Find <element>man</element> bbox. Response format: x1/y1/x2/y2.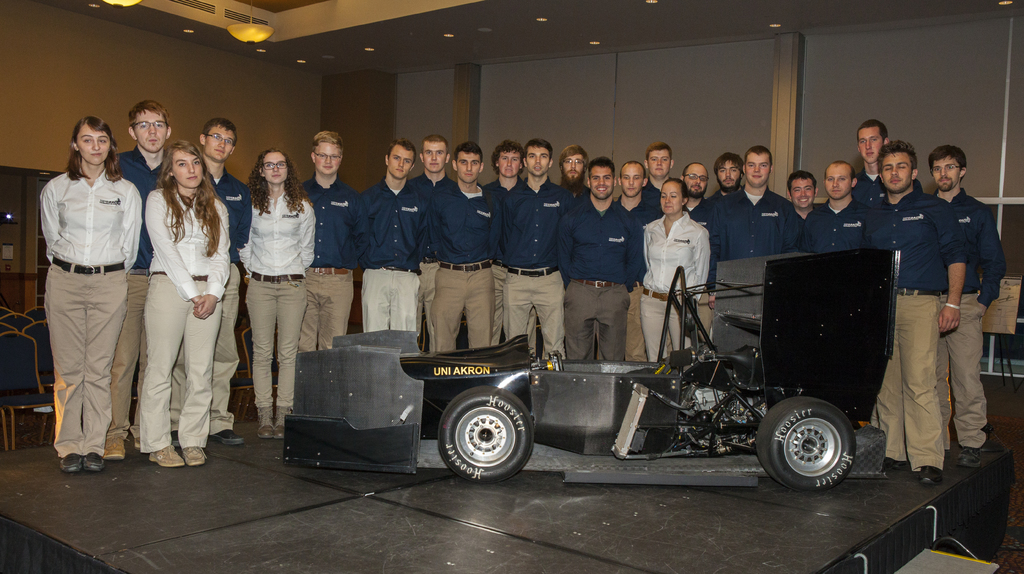
559/145/593/209.
